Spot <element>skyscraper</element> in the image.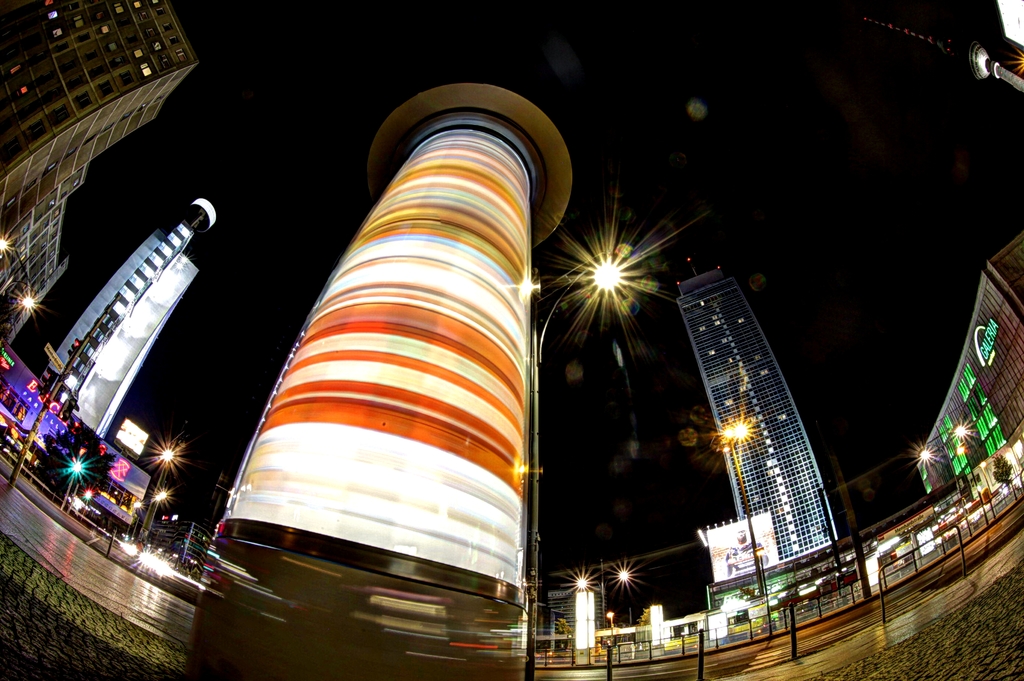
<element>skyscraper</element> found at {"left": 918, "top": 217, "right": 1023, "bottom": 500}.
